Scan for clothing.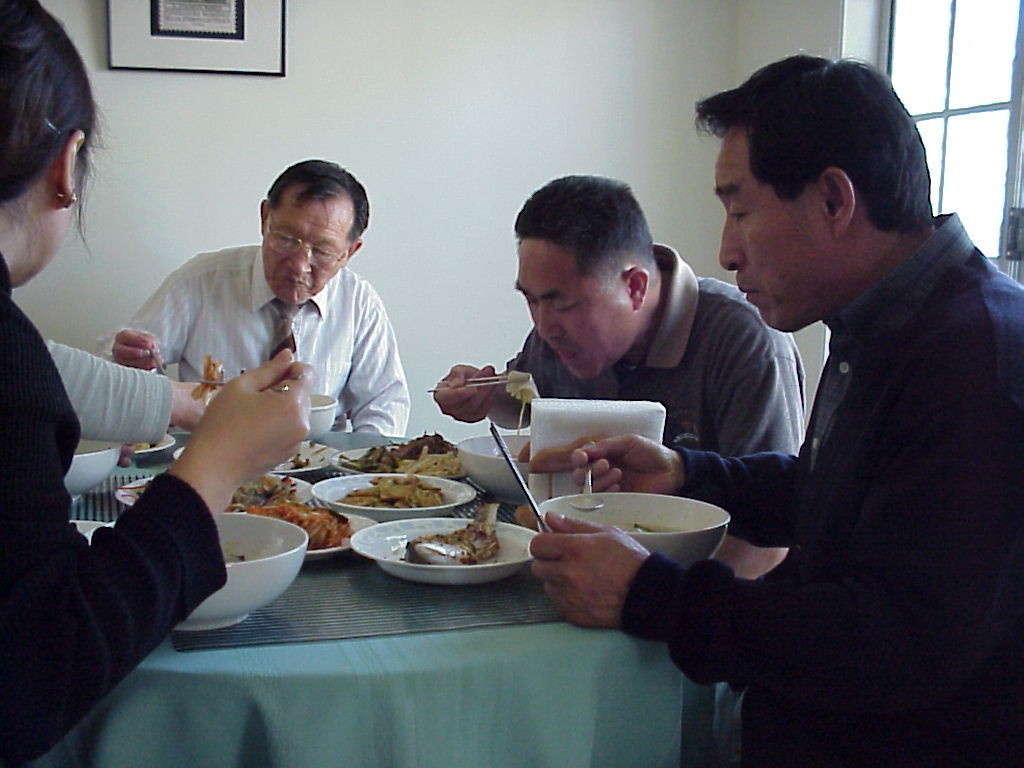
Scan result: select_region(648, 131, 1004, 757).
